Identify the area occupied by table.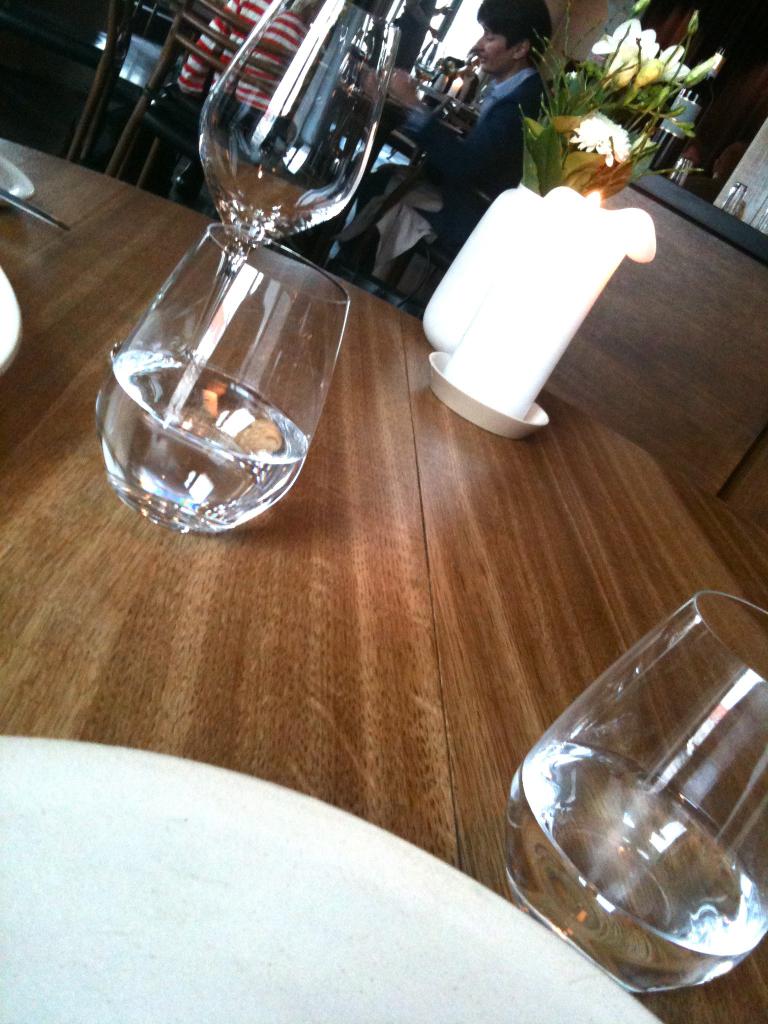
Area: <region>0, 138, 767, 1023</region>.
